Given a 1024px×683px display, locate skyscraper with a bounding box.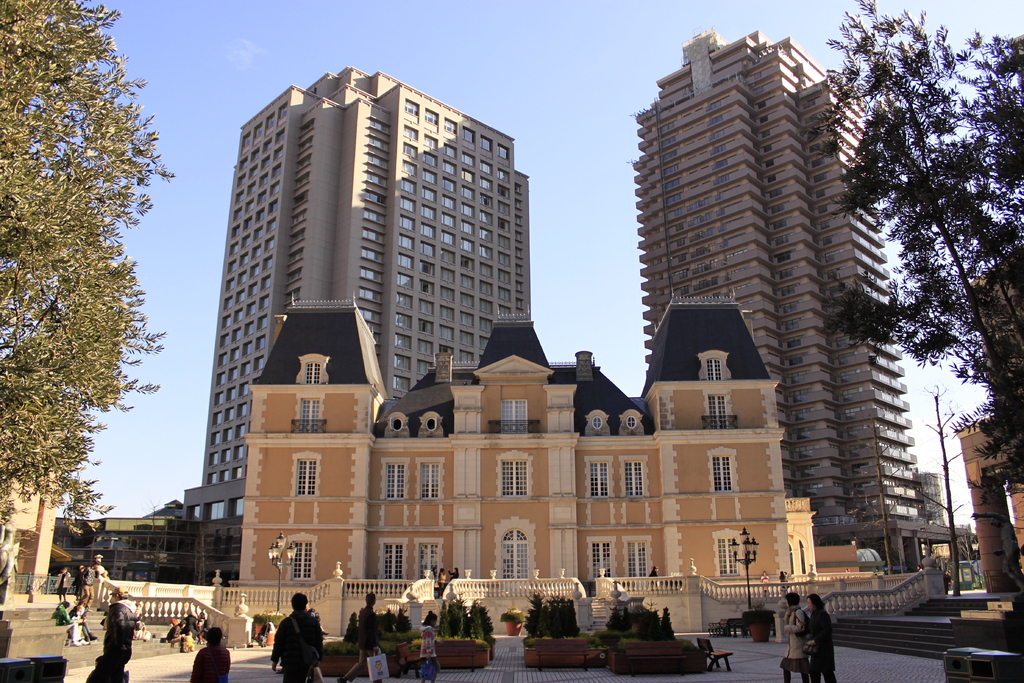
Located: box=[180, 65, 528, 566].
